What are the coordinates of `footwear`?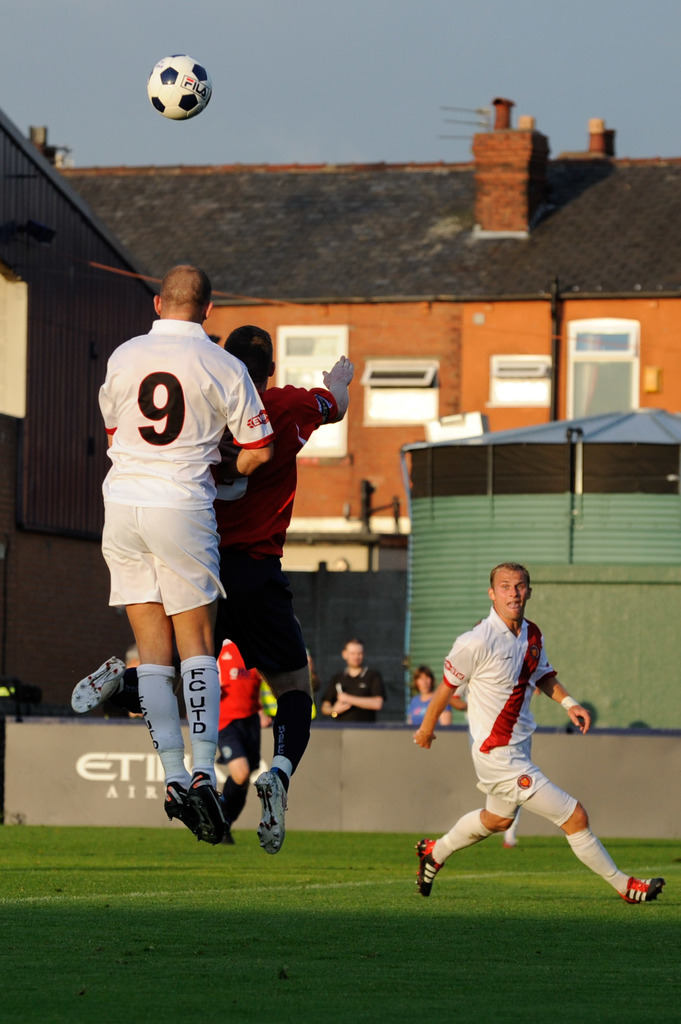
x1=58 y1=659 x2=129 y2=728.
